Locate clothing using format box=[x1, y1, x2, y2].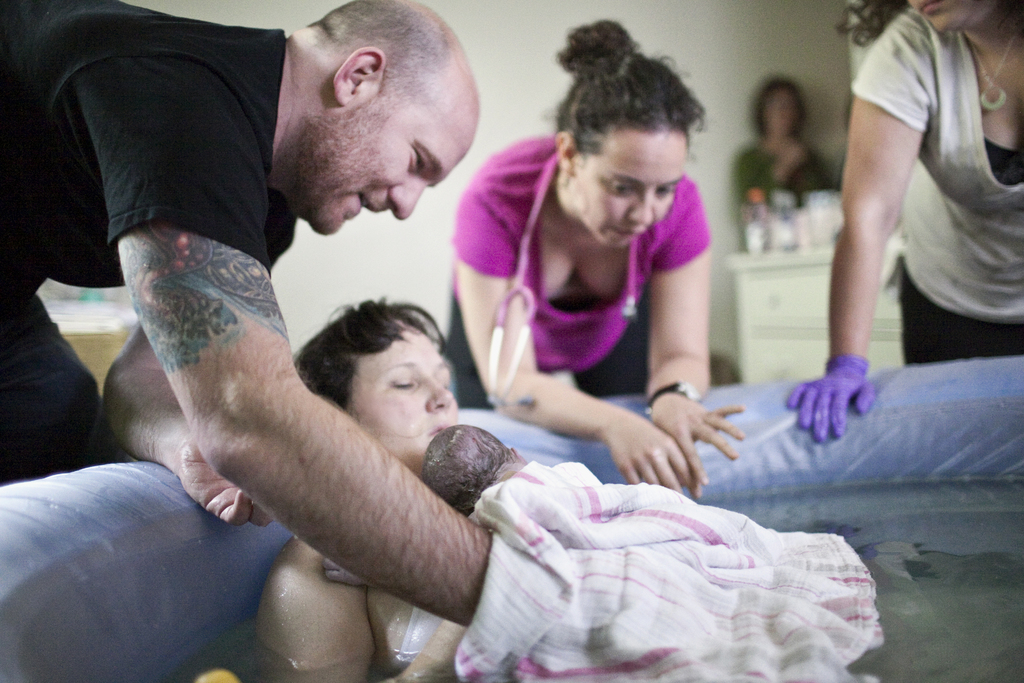
box=[379, 605, 445, 675].
